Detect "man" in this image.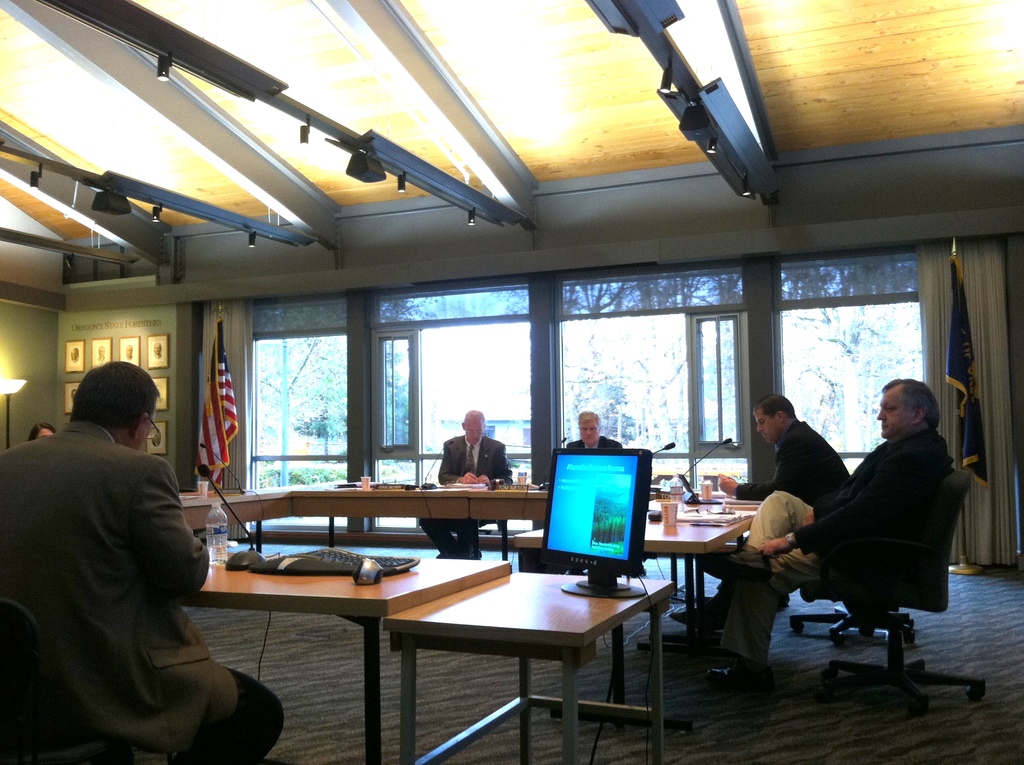
Detection: 554,410,638,561.
